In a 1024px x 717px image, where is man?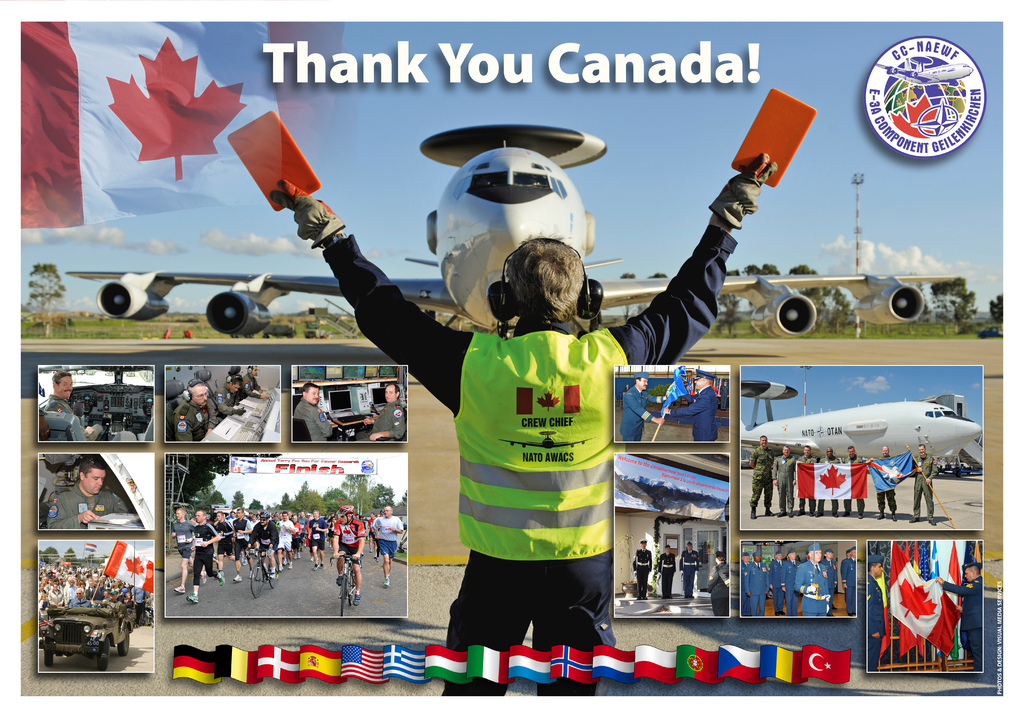
[left=740, top=552, right=750, bottom=614].
